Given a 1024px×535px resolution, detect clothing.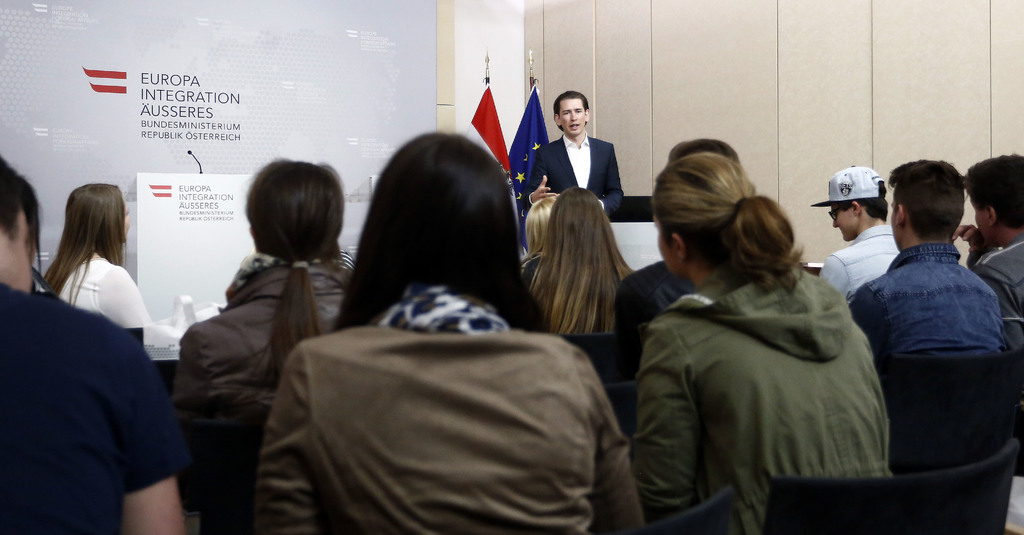
<bbox>0, 285, 188, 534</bbox>.
